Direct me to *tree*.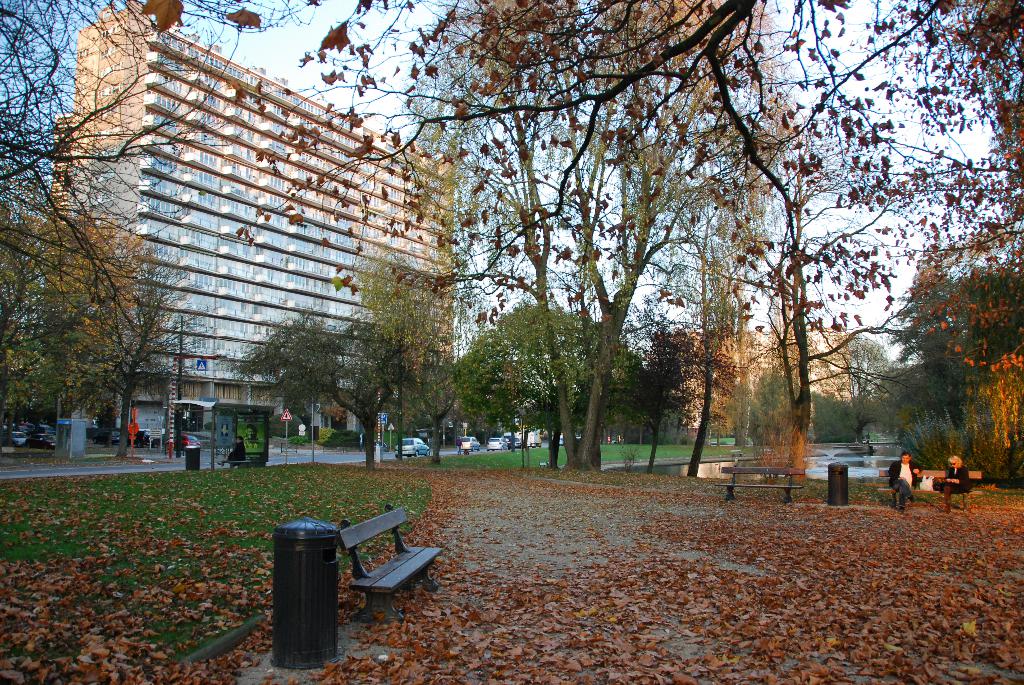
Direction: 0,0,196,442.
